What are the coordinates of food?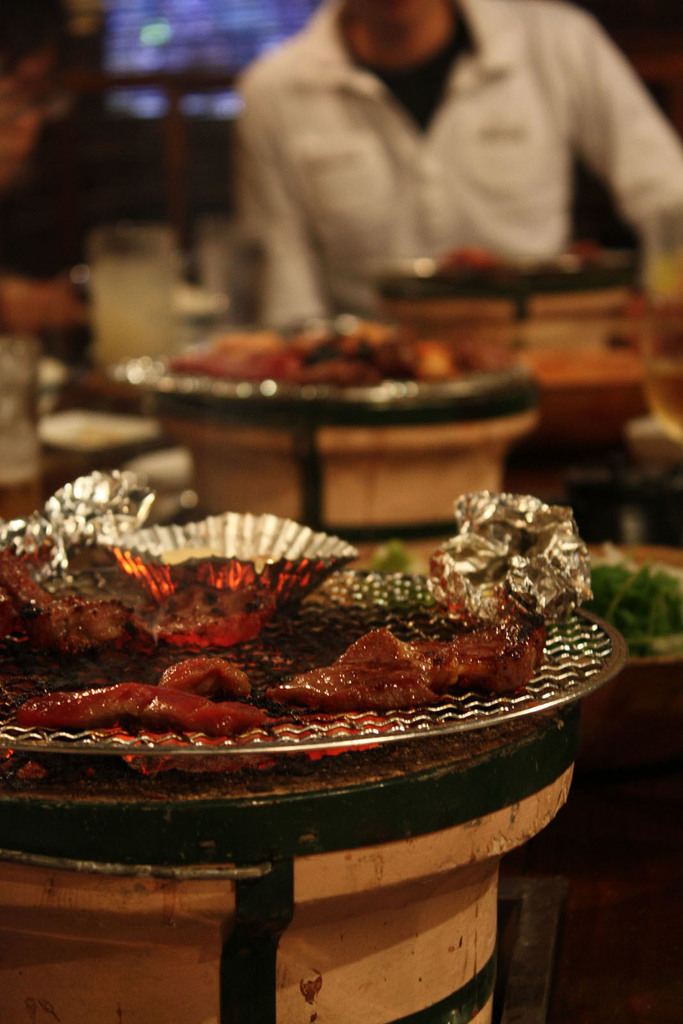
[x1=277, y1=621, x2=445, y2=703].
